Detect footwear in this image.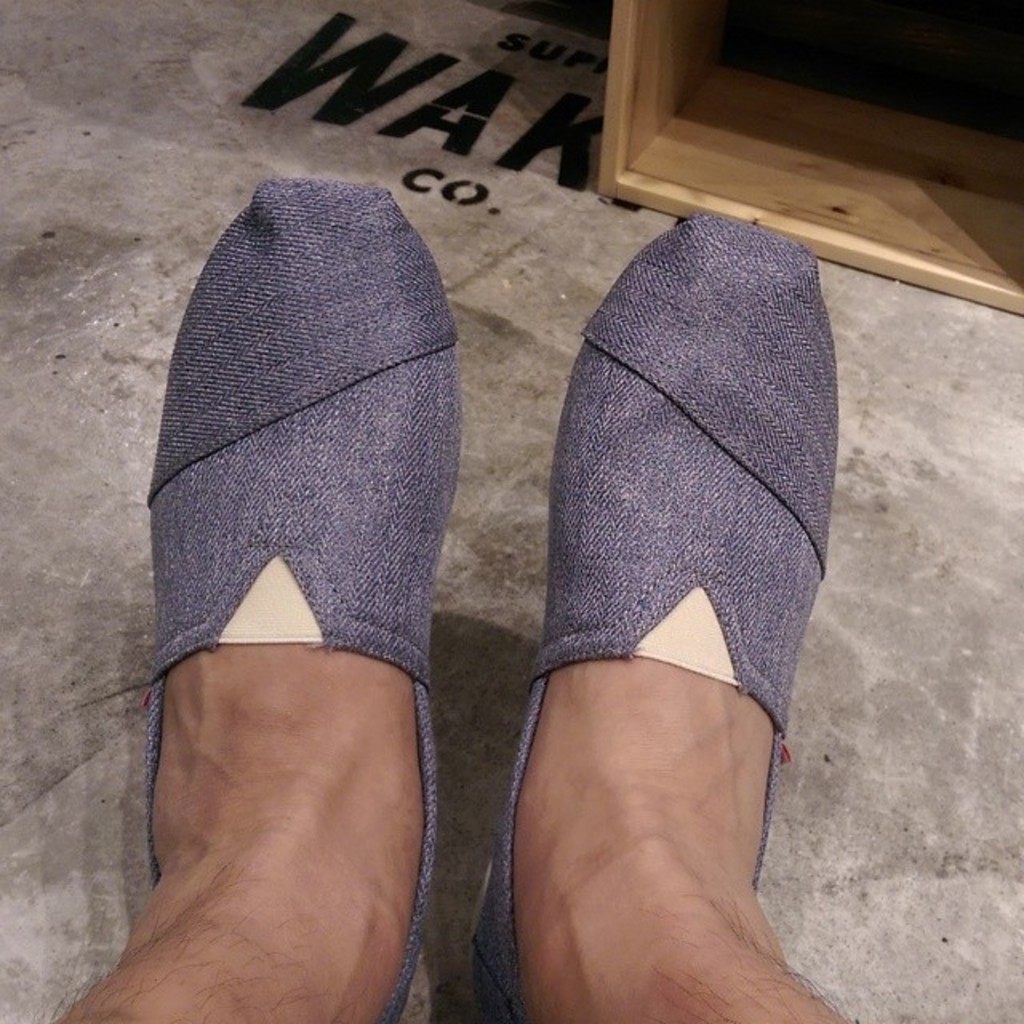
Detection: x1=142, y1=170, x2=467, y2=1022.
